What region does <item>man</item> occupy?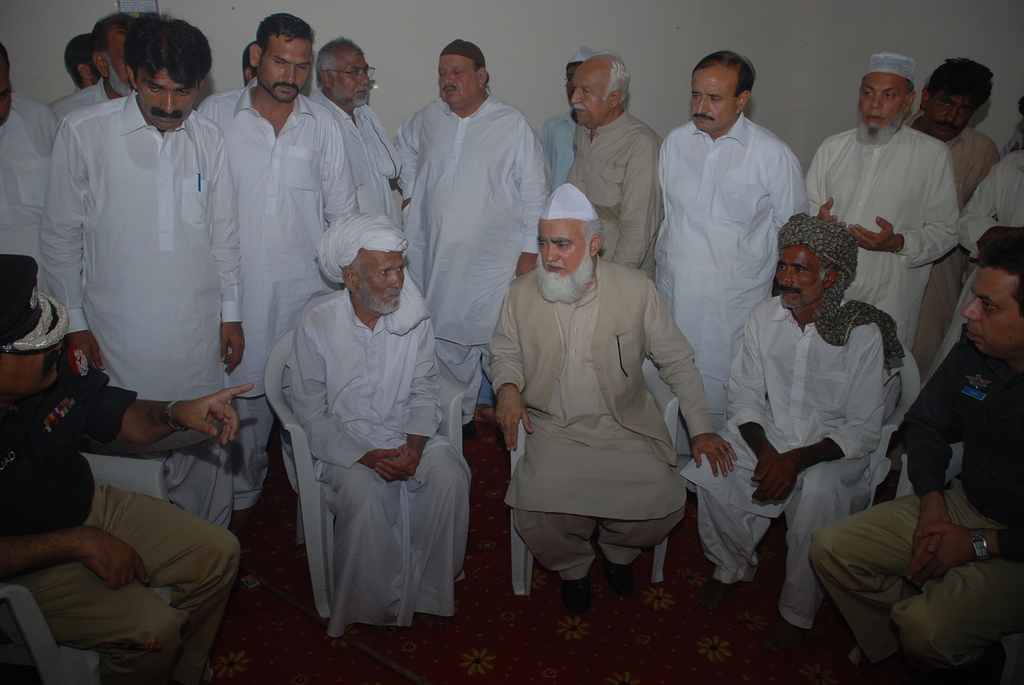
<region>918, 54, 998, 384</region>.
